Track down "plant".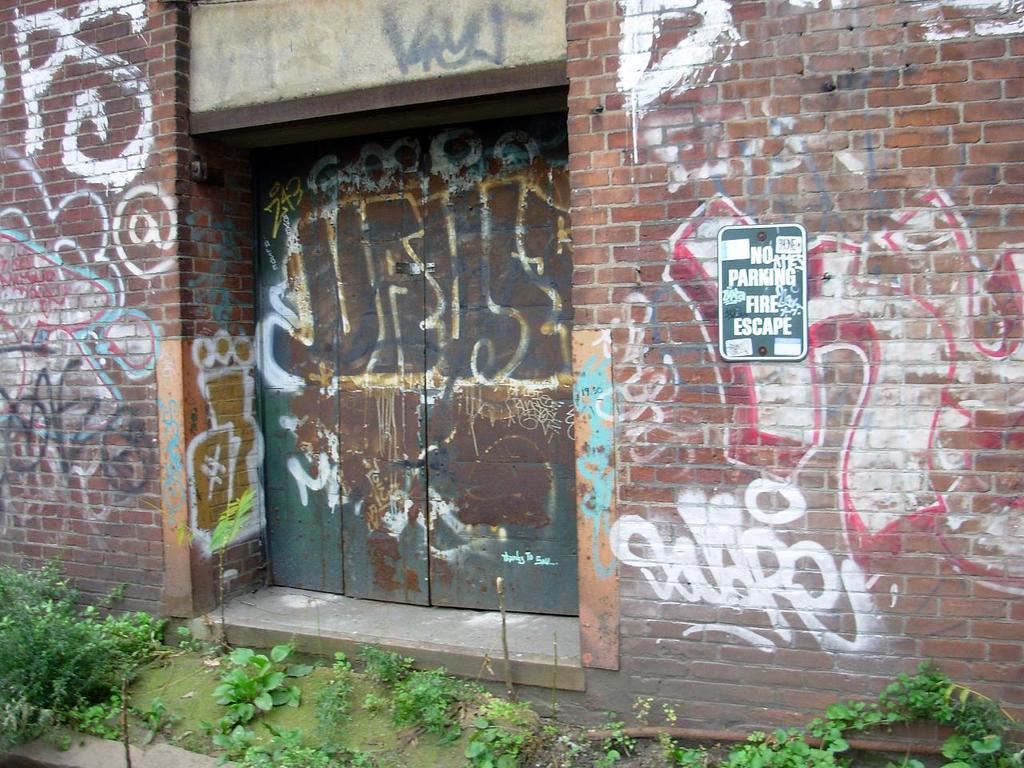
Tracked to {"left": 635, "top": 698, "right": 678, "bottom": 762}.
